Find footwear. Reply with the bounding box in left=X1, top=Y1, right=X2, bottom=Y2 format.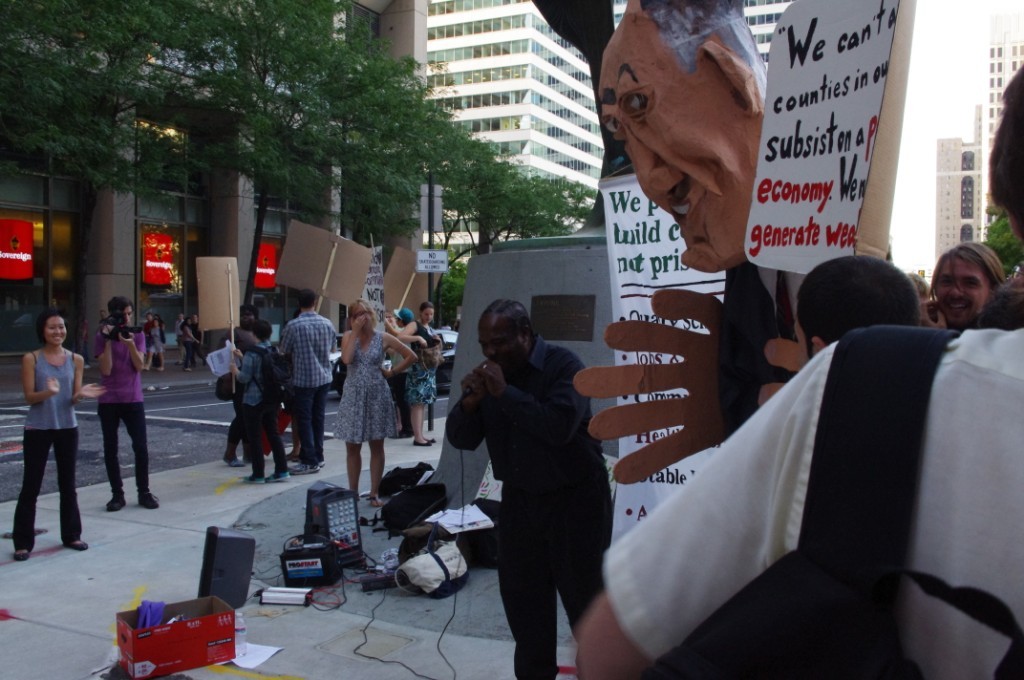
left=223, top=455, right=243, bottom=466.
